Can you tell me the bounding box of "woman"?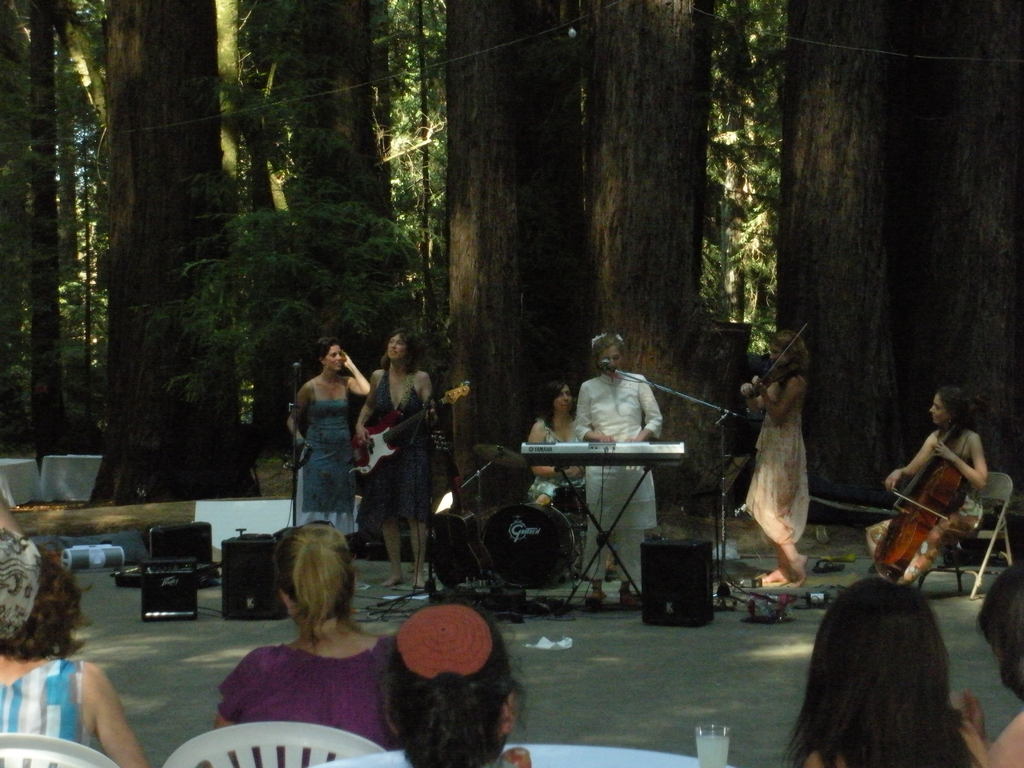
Rect(731, 325, 826, 582).
